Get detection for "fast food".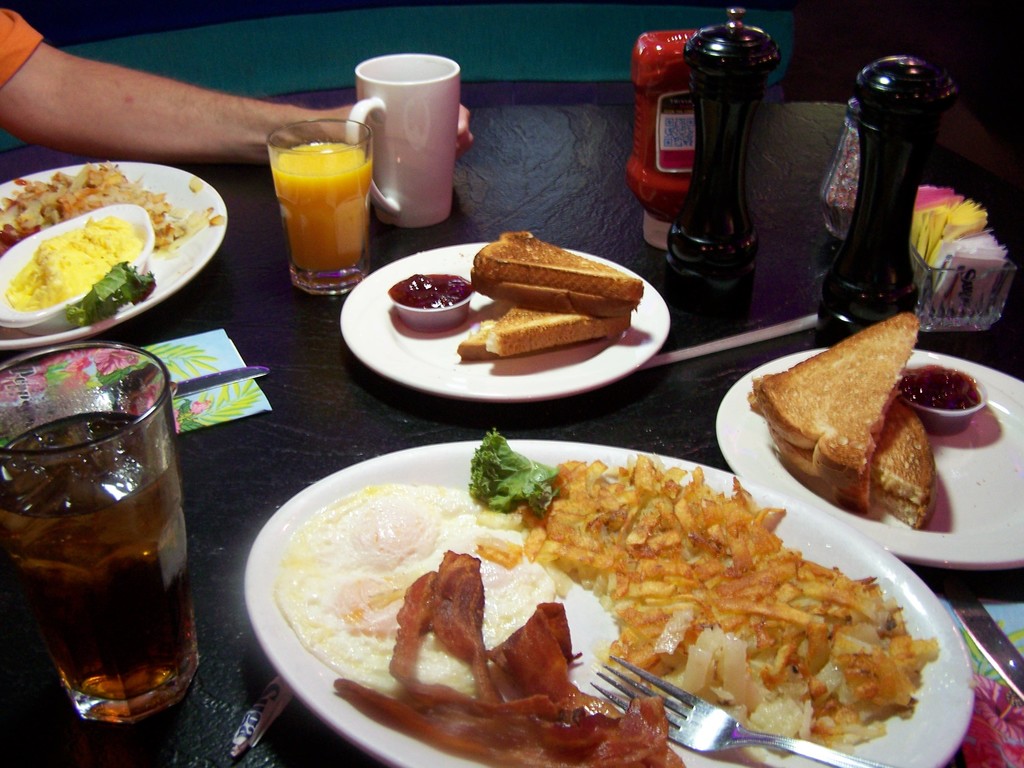
Detection: 268 438 605 705.
